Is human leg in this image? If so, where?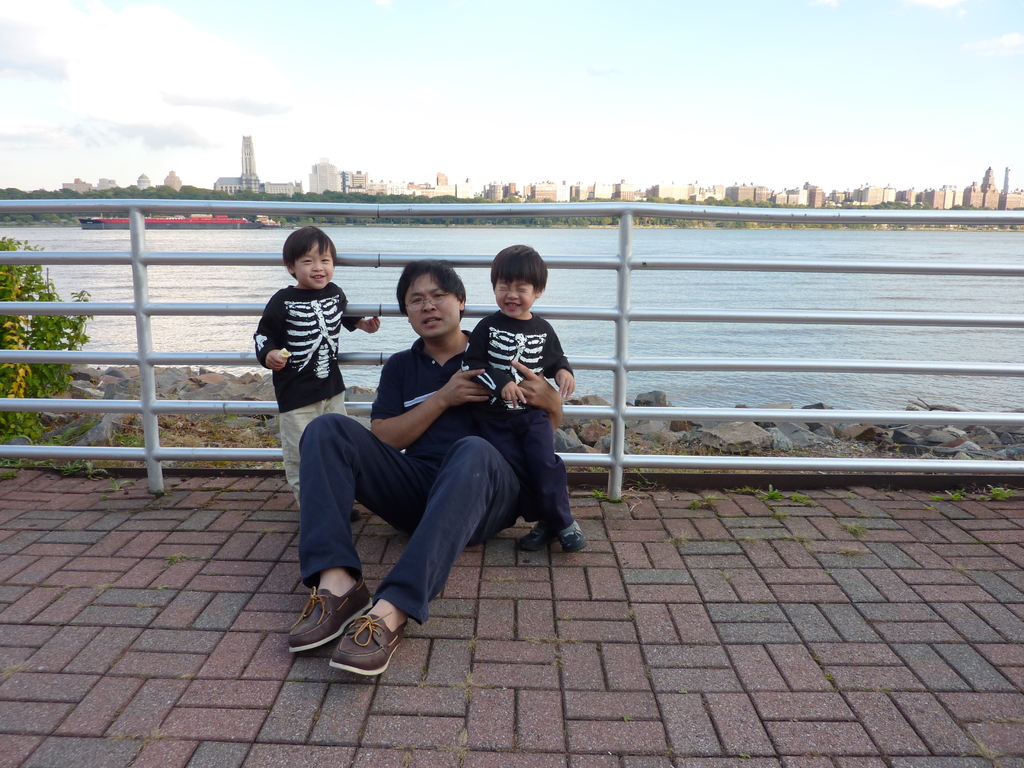
Yes, at 277/400/326/503.
